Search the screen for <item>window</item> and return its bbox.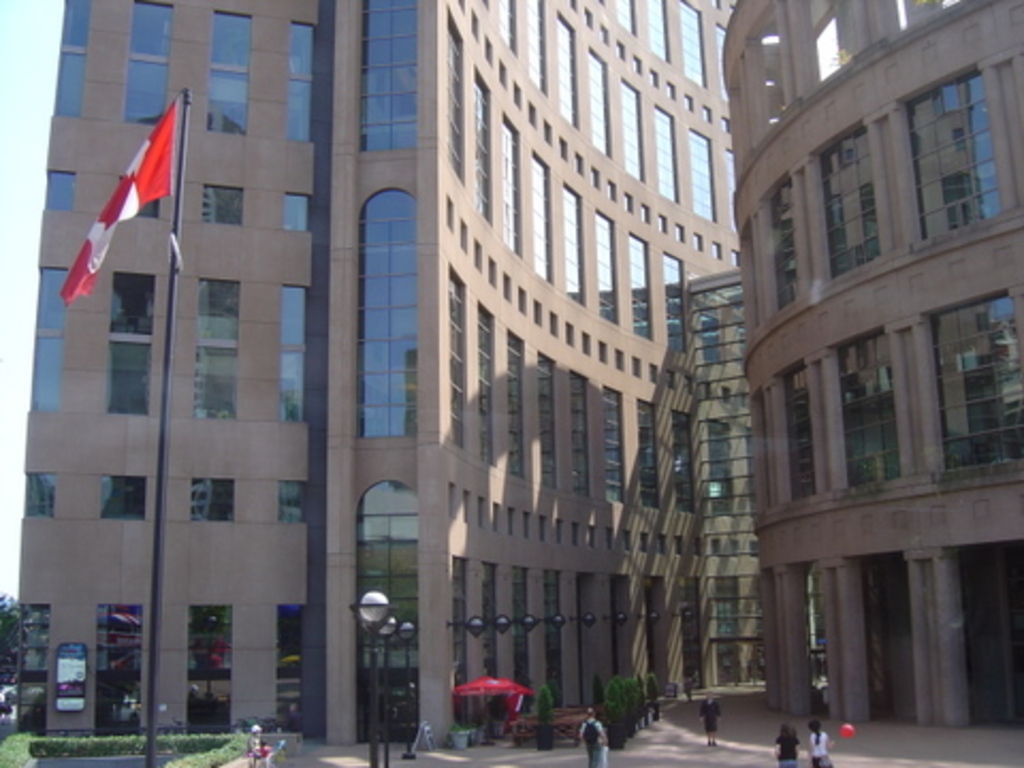
Found: (left=661, top=250, right=691, bottom=354).
